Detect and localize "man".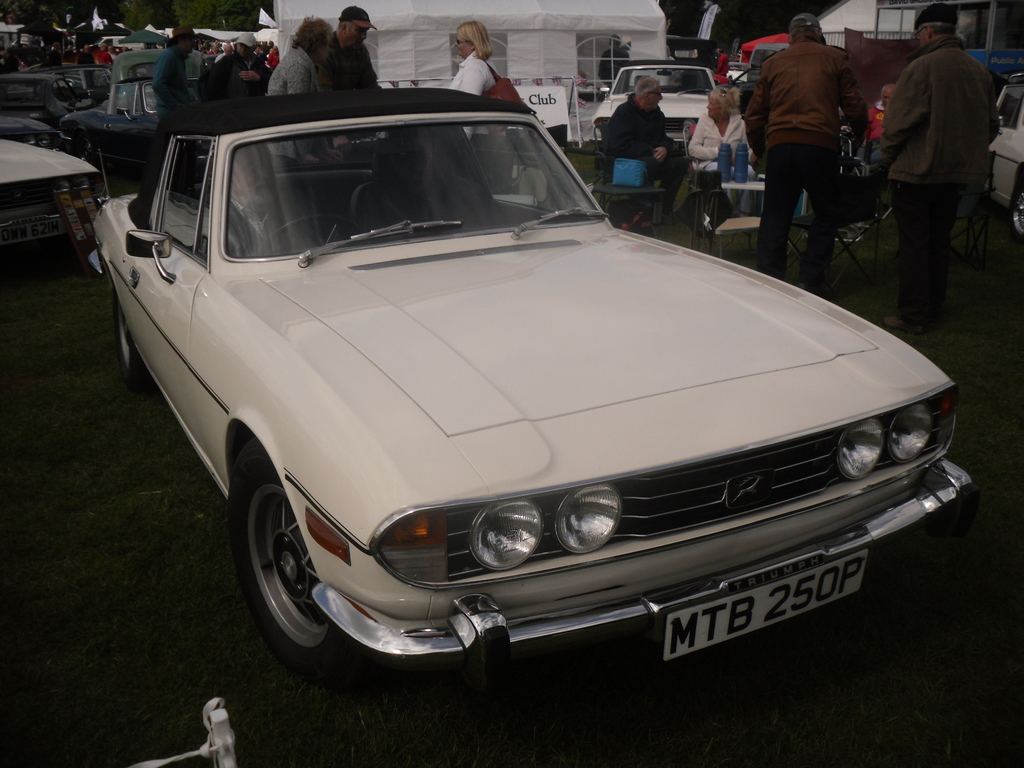
Localized at 319/6/381/90.
